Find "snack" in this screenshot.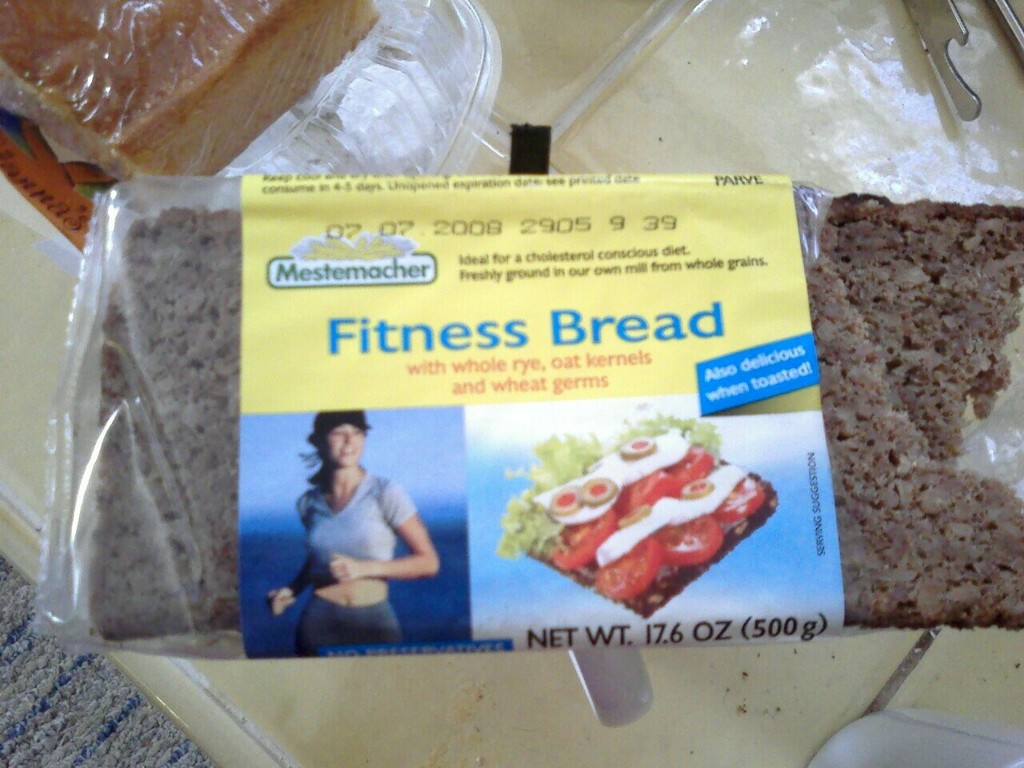
The bounding box for "snack" is {"x1": 0, "y1": 0, "x2": 382, "y2": 182}.
